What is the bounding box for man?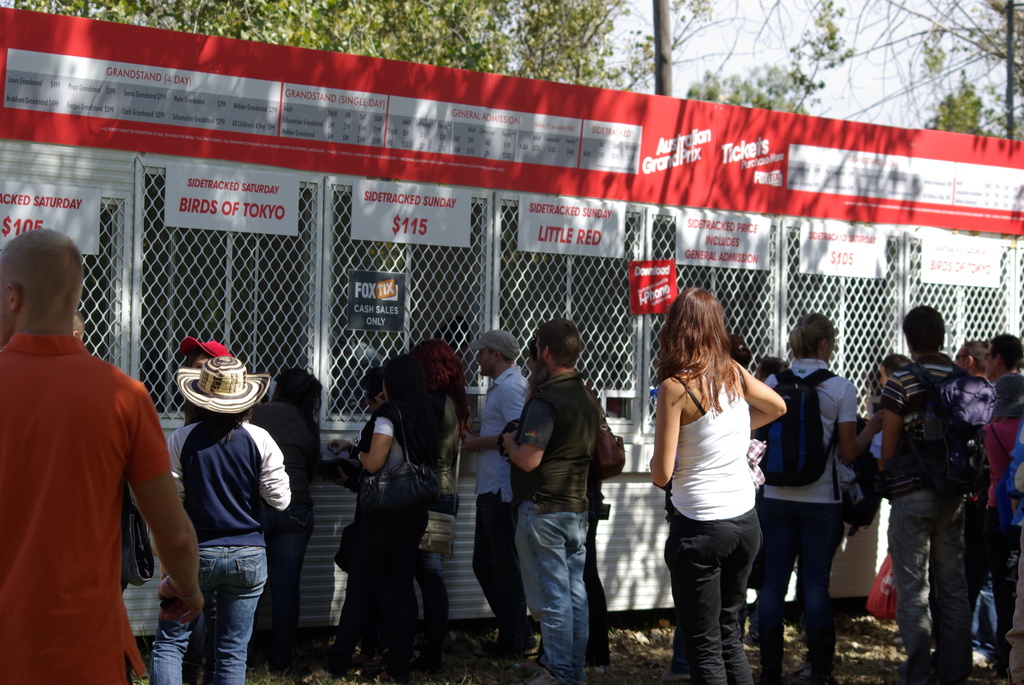
BBox(500, 317, 598, 684).
